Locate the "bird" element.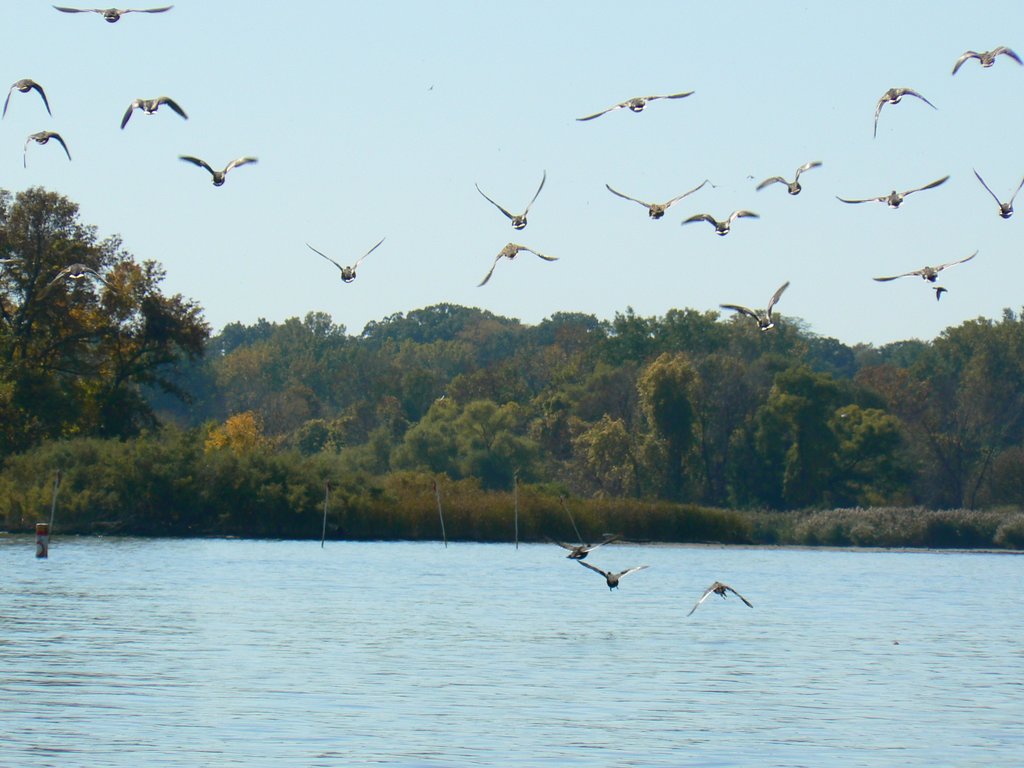
Element bbox: [575,88,694,118].
